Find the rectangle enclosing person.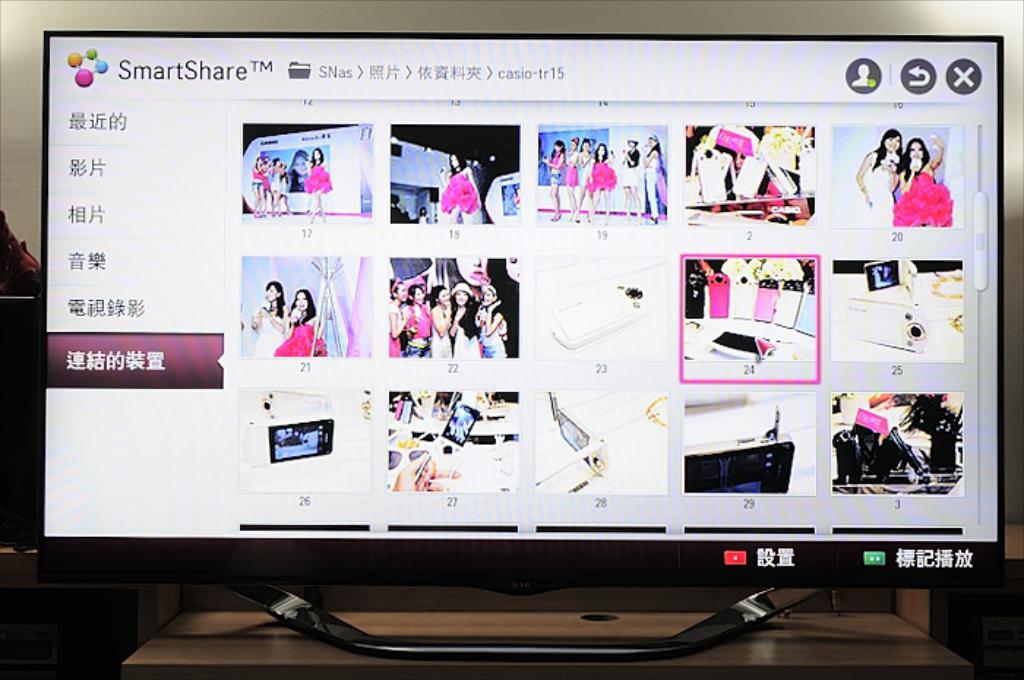
(x1=895, y1=132, x2=948, y2=231).
